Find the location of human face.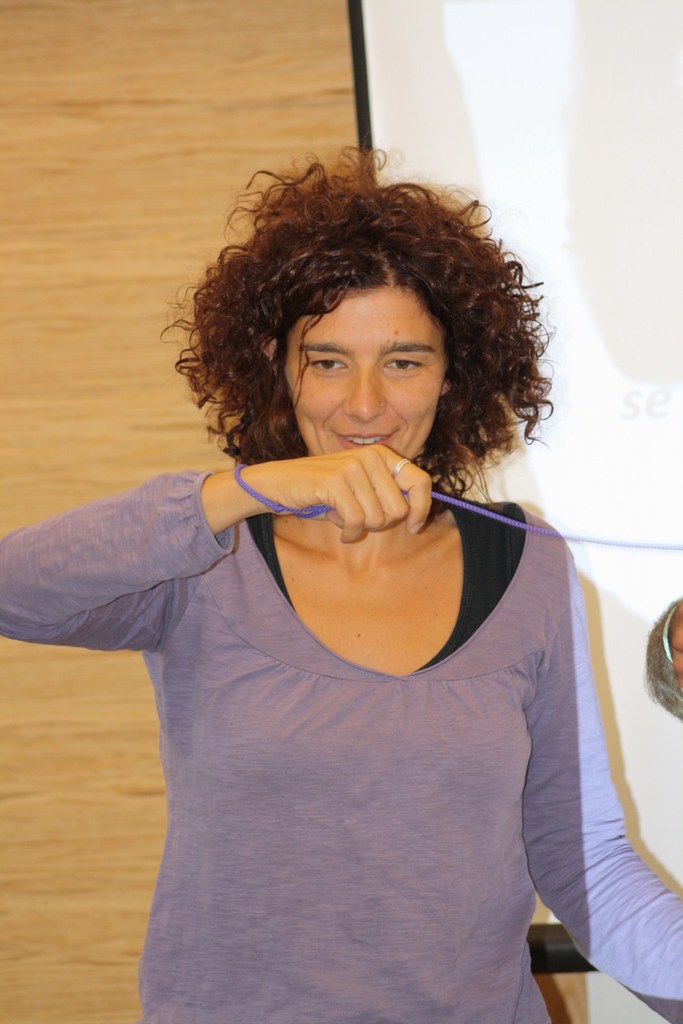
Location: [288,278,437,451].
